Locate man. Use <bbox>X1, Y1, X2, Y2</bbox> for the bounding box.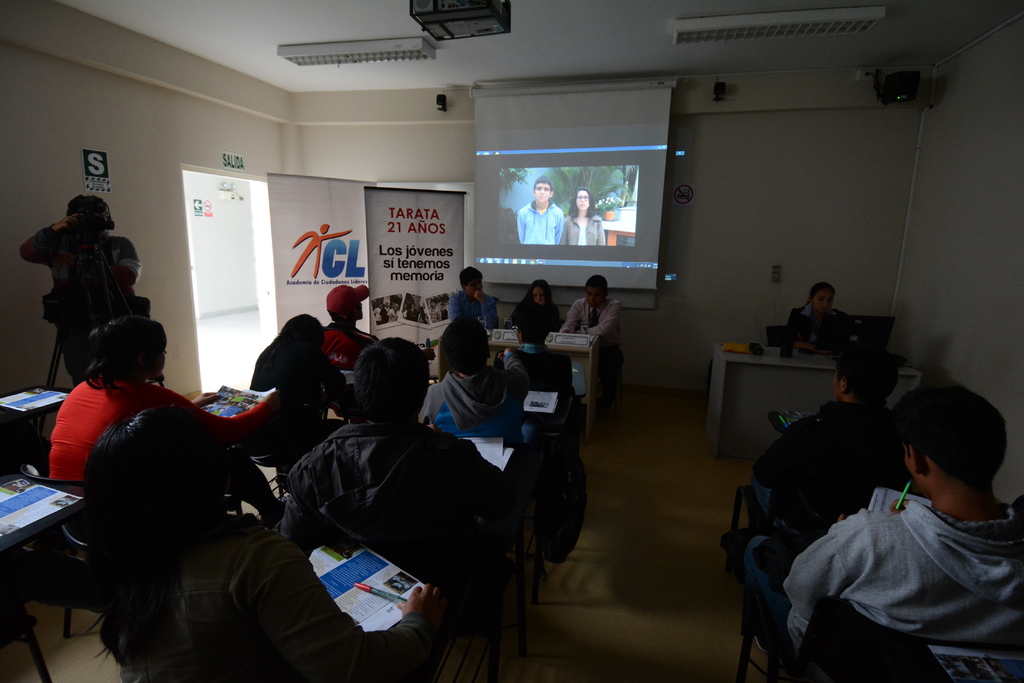
<bbox>747, 361, 1023, 673</bbox>.
